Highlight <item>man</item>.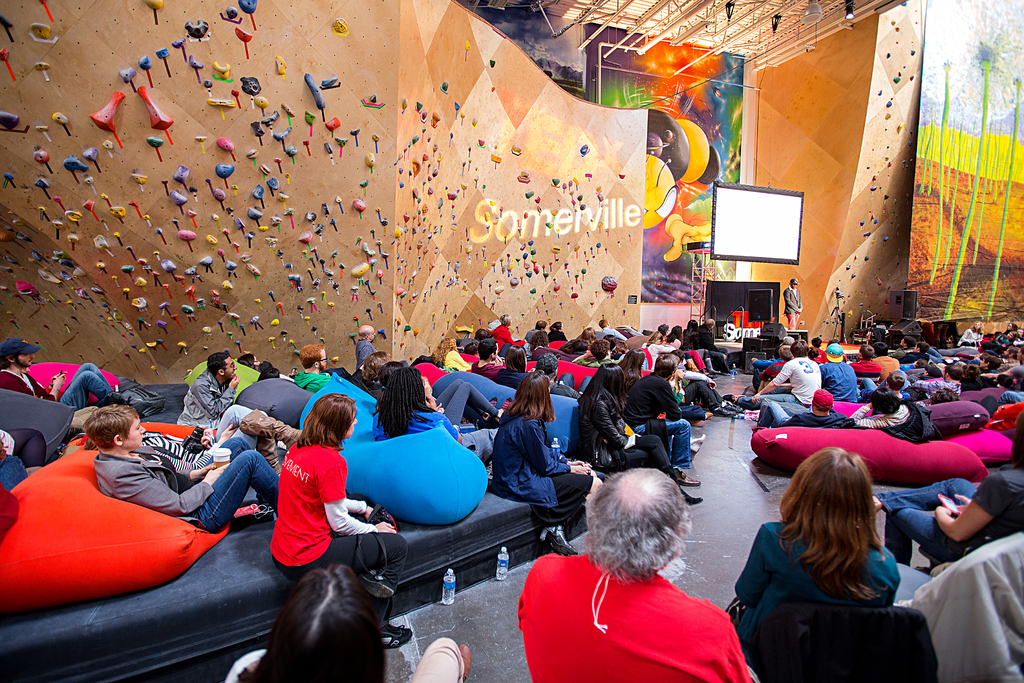
Highlighted region: box(513, 473, 775, 682).
